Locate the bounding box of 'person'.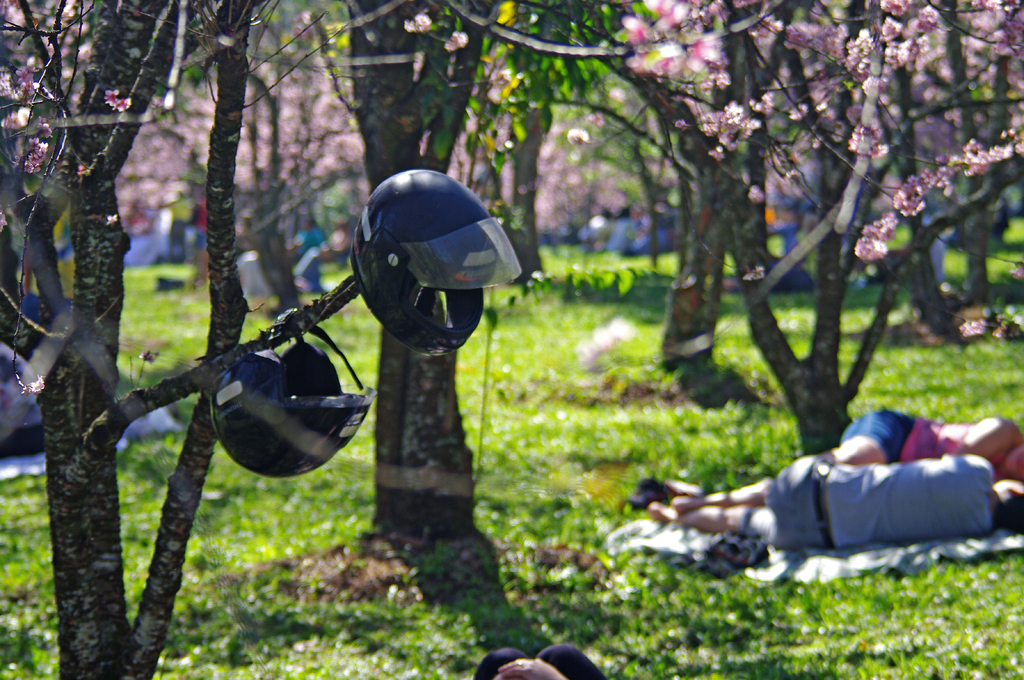
Bounding box: [640,453,1023,547].
